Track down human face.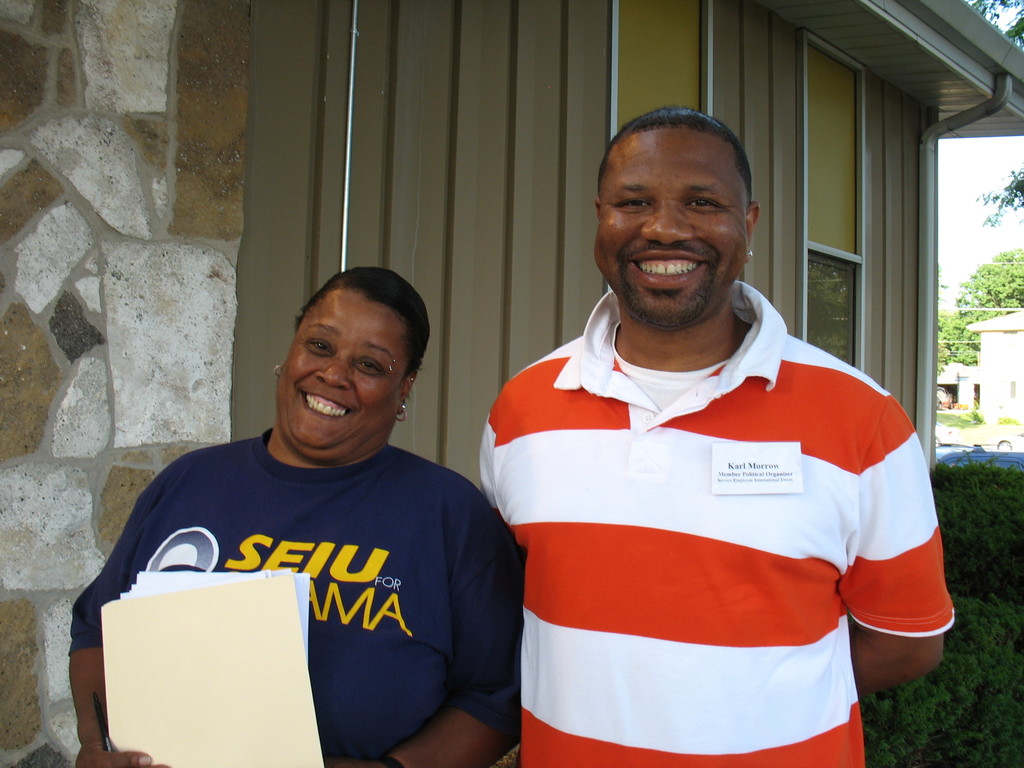
Tracked to left=592, top=129, right=748, bottom=323.
